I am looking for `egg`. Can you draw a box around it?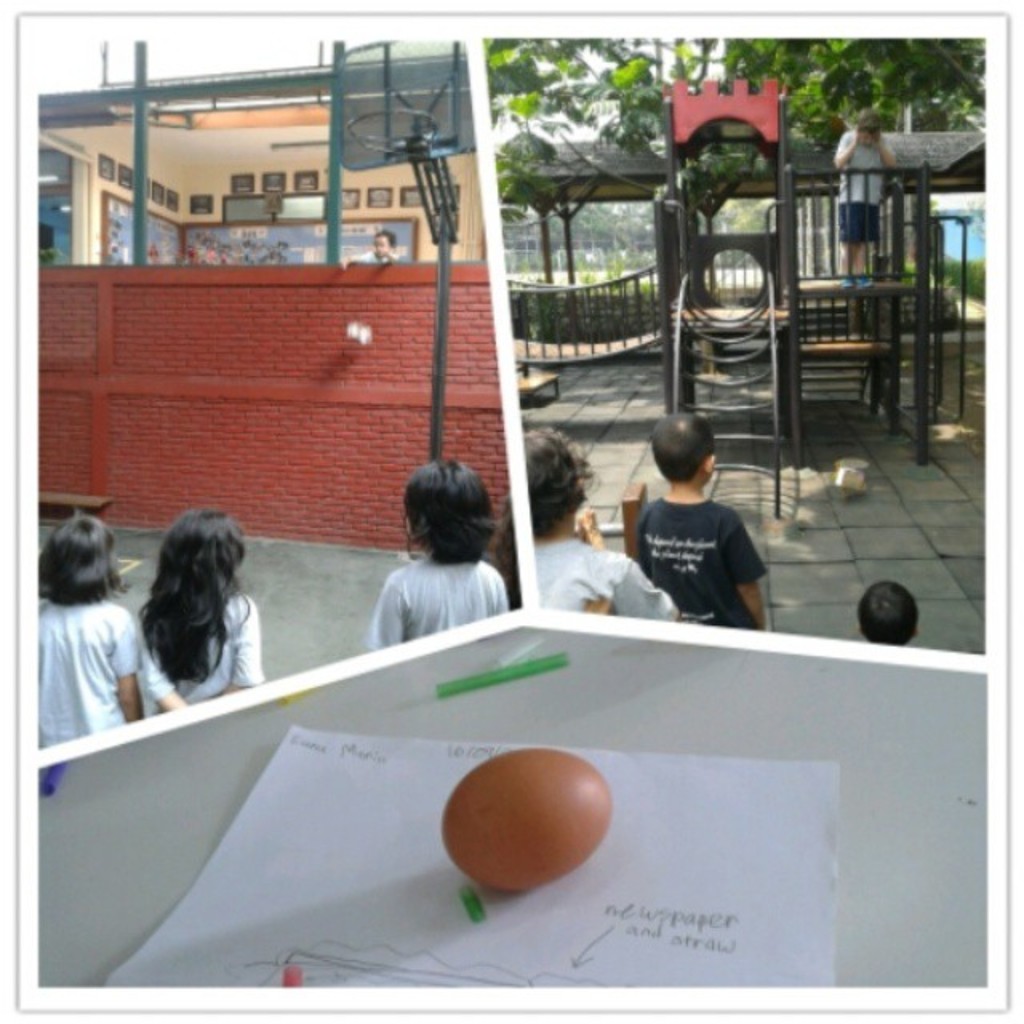
Sure, the bounding box is left=440, top=749, right=616, bottom=898.
